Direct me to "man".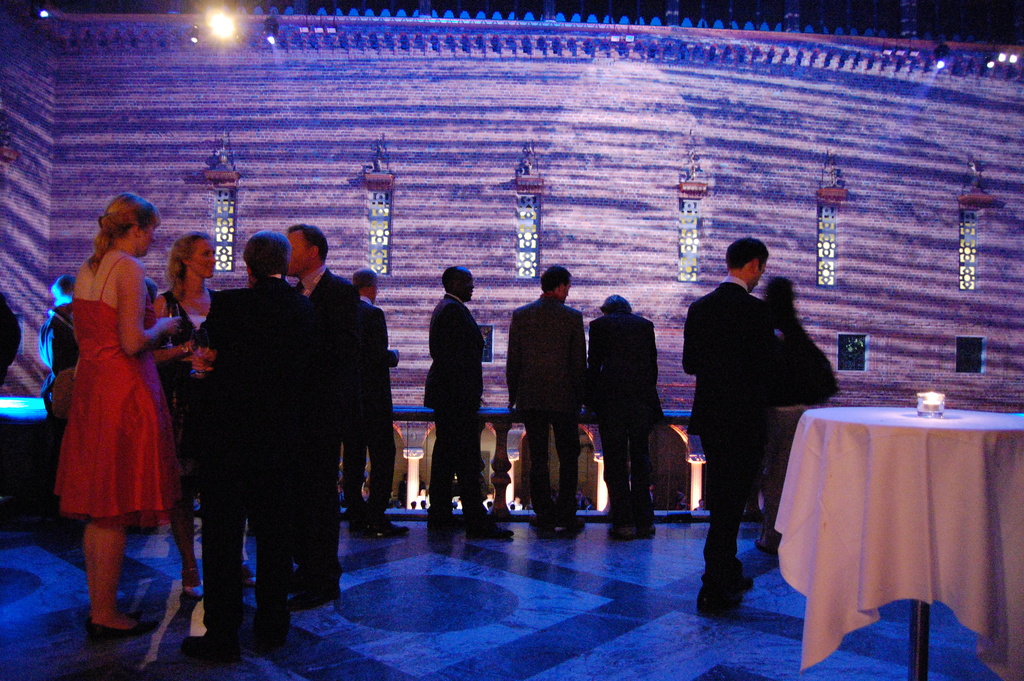
Direction: 188,227,335,671.
